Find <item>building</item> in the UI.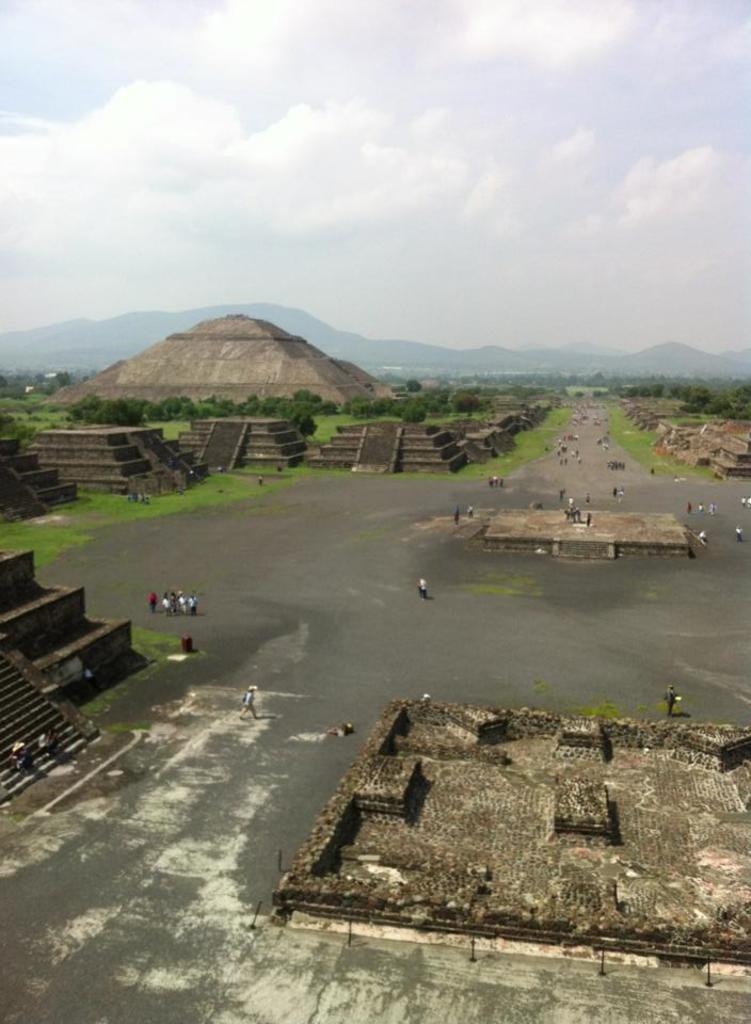
UI element at l=43, t=307, r=379, b=410.
